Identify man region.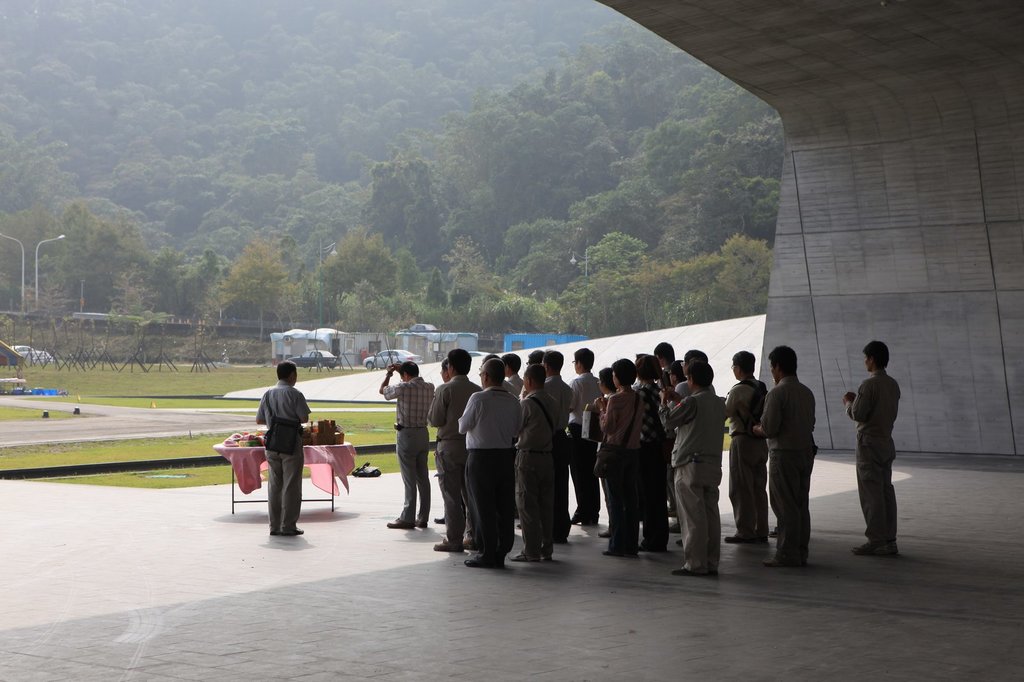
Region: (844, 342, 901, 554).
